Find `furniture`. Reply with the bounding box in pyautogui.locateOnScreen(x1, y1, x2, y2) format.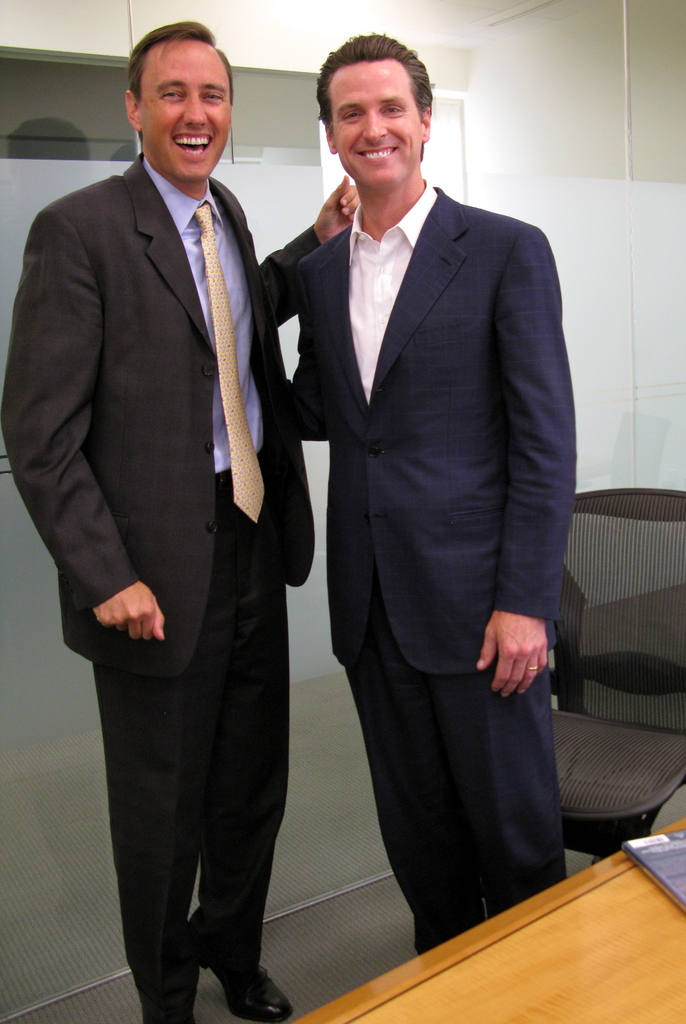
pyautogui.locateOnScreen(545, 486, 685, 860).
